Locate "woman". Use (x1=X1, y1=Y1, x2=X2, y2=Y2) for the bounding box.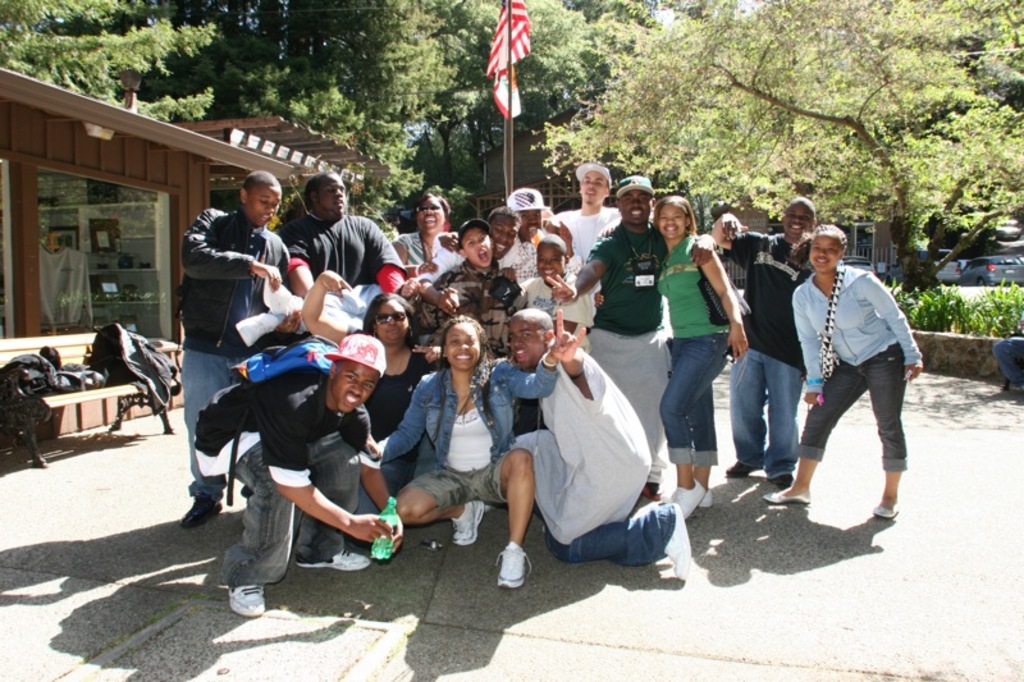
(x1=296, y1=267, x2=443, y2=517).
